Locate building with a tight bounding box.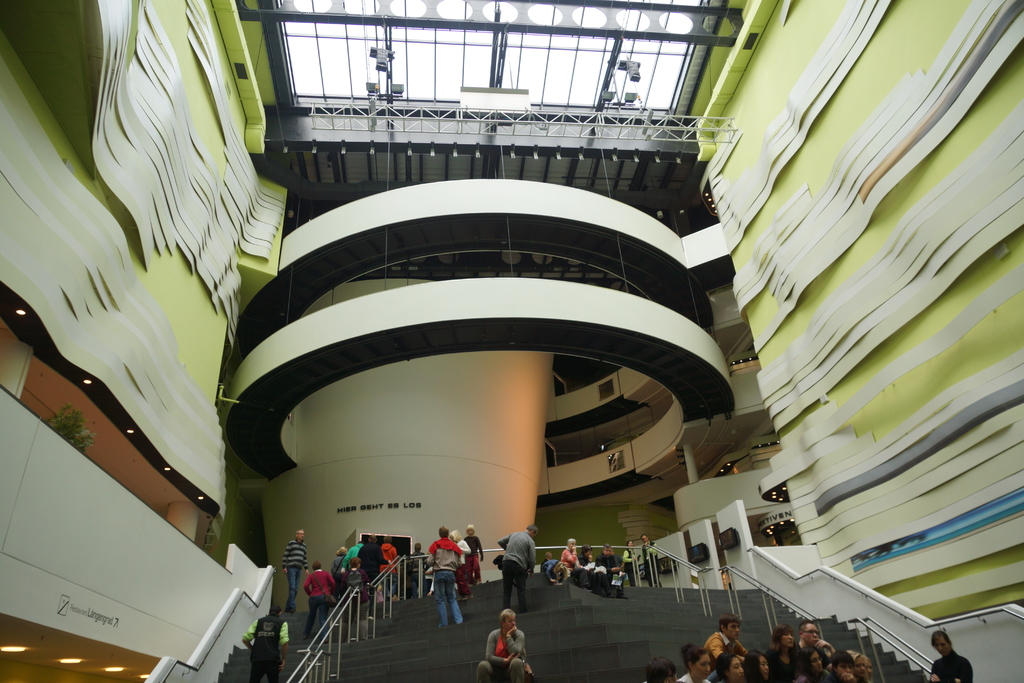
0,0,1023,682.
